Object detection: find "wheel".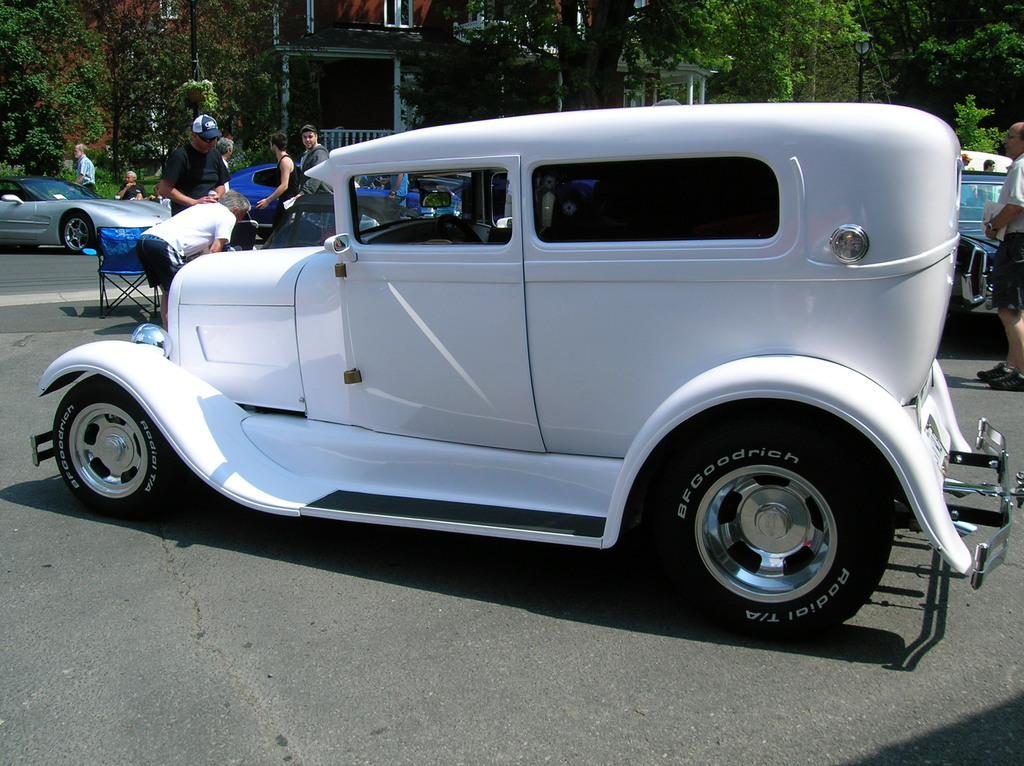
rect(627, 427, 899, 637).
